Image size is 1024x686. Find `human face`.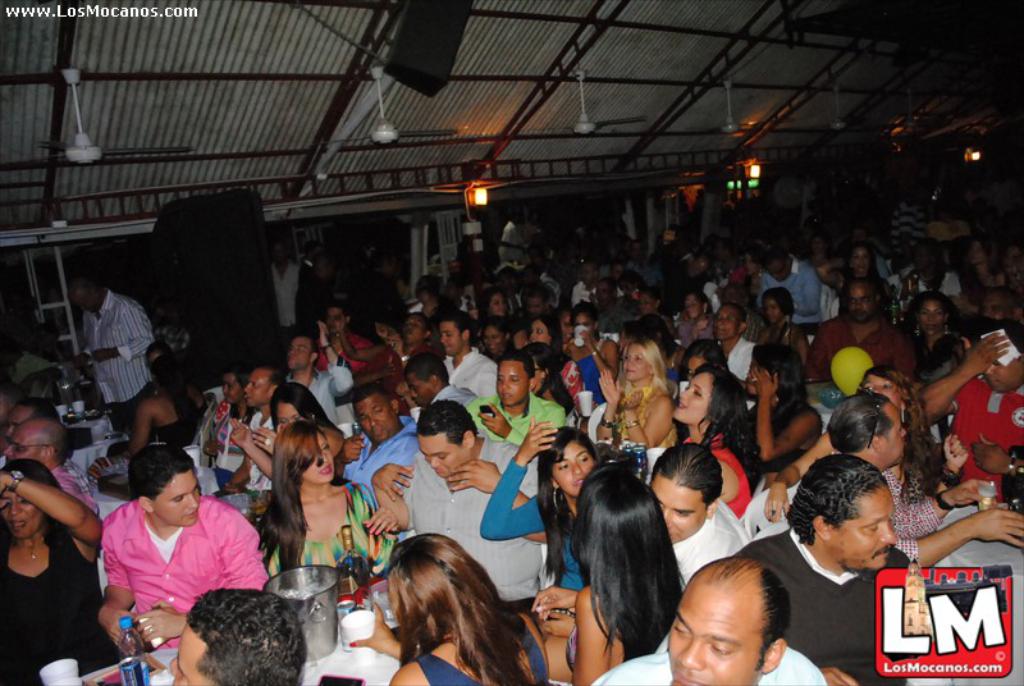
[left=577, top=316, right=593, bottom=334].
